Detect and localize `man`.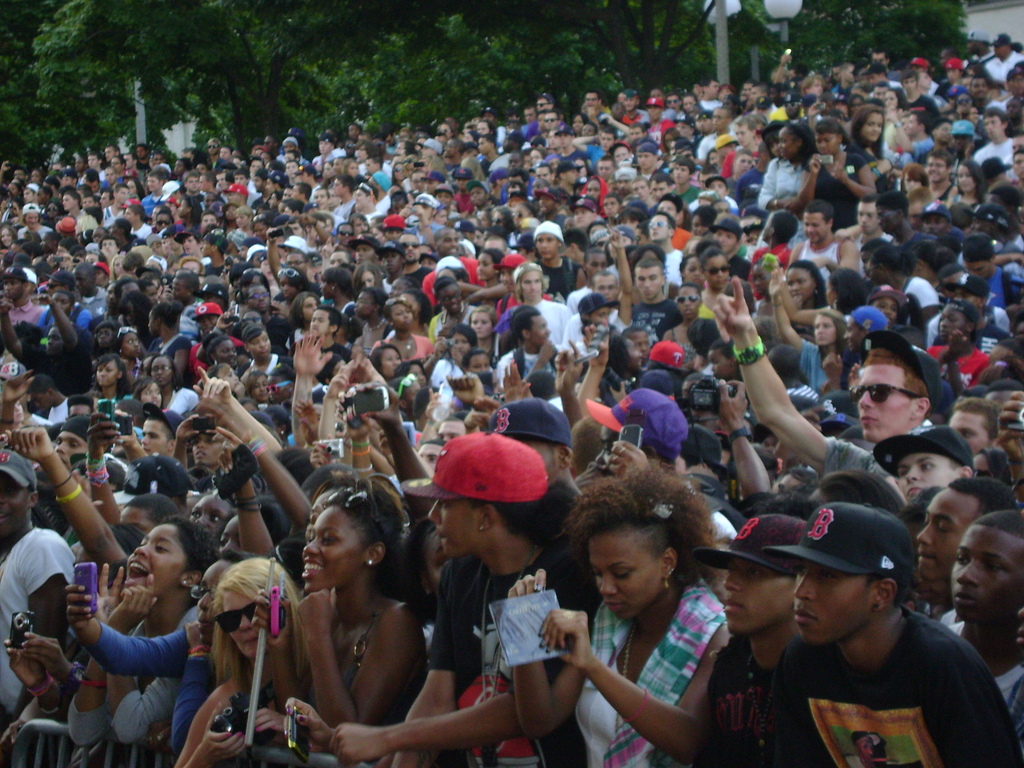
Localized at box=[756, 498, 1023, 767].
